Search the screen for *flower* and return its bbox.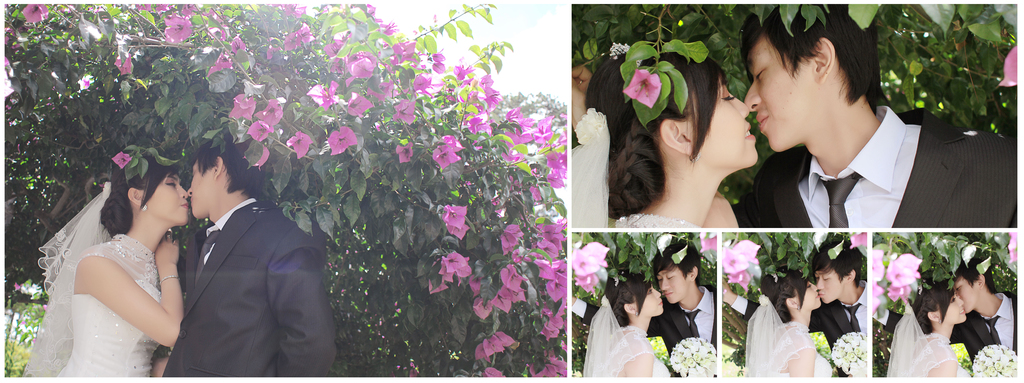
Found: (x1=872, y1=284, x2=883, y2=298).
